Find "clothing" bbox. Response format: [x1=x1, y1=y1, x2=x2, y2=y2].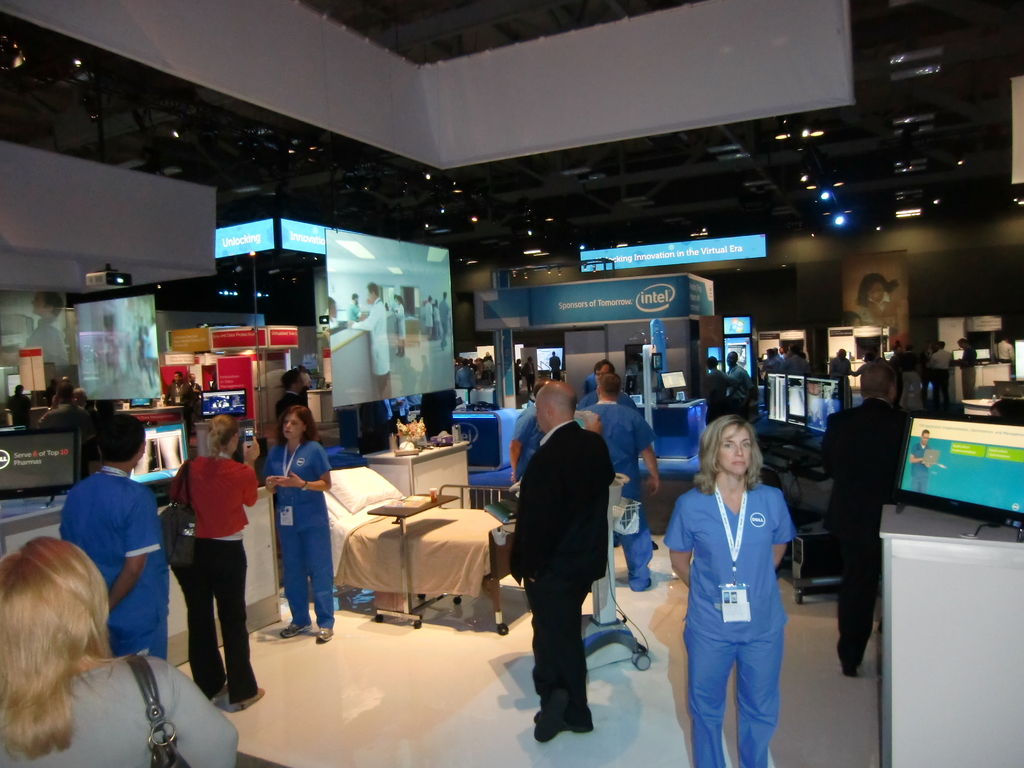
[x1=352, y1=290, x2=392, y2=376].
